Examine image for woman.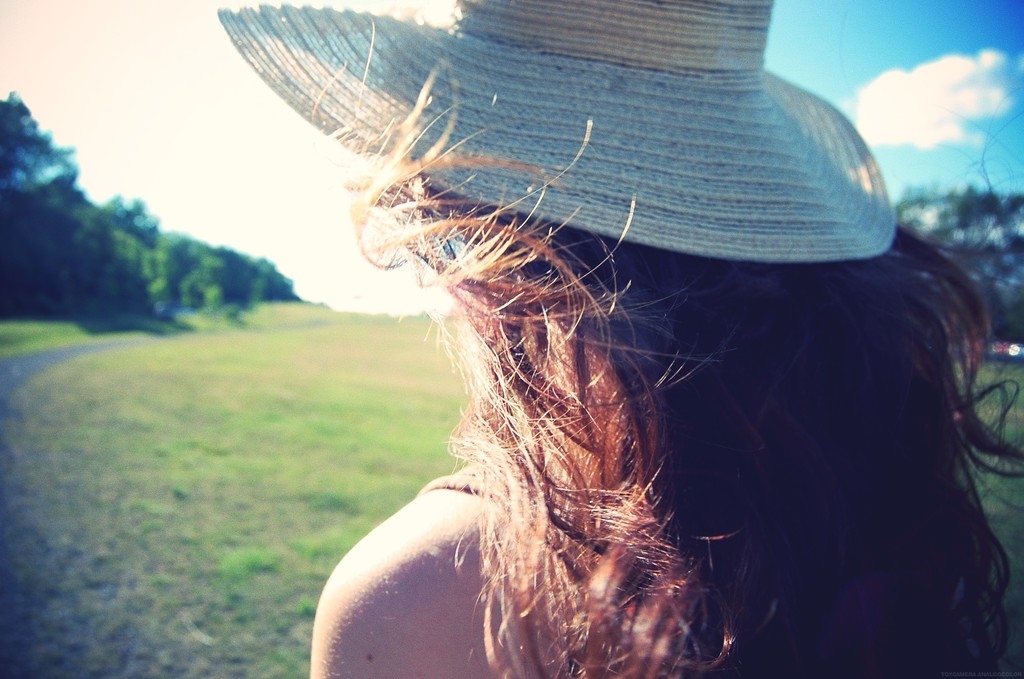
Examination result: pyautogui.locateOnScreen(202, 0, 1023, 678).
